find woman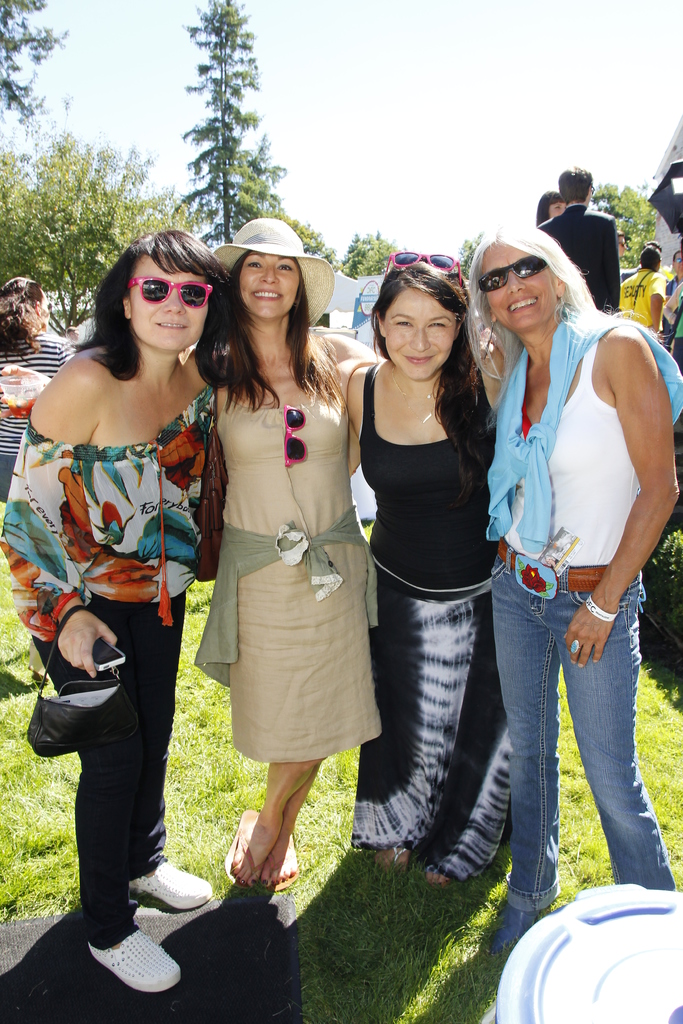
192/209/384/900
